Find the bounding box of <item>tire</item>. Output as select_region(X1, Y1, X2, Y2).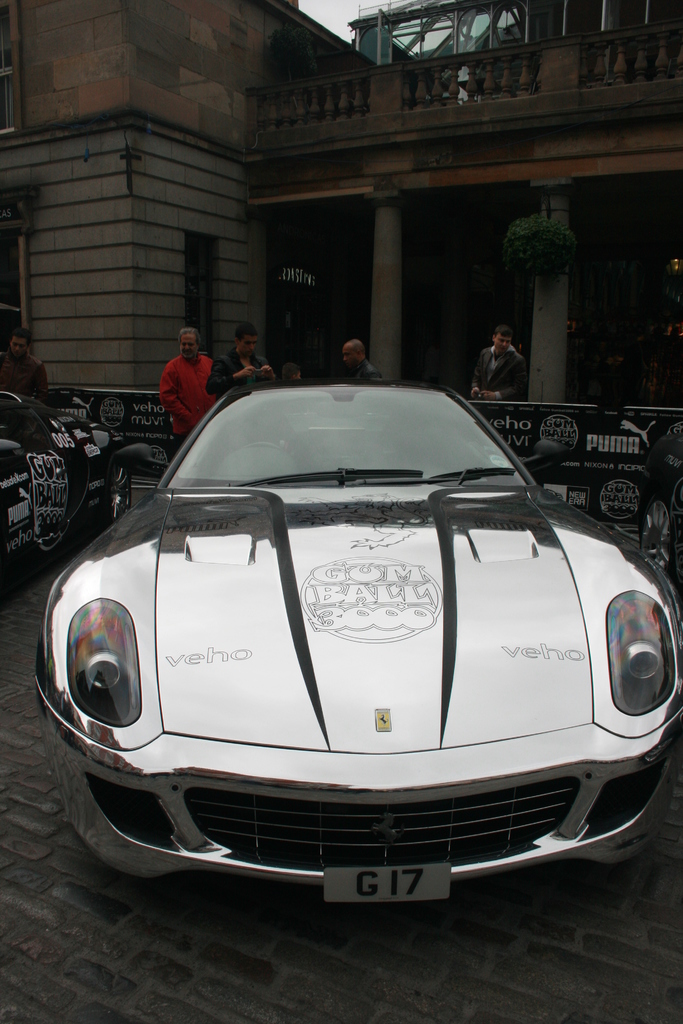
select_region(104, 463, 131, 527).
